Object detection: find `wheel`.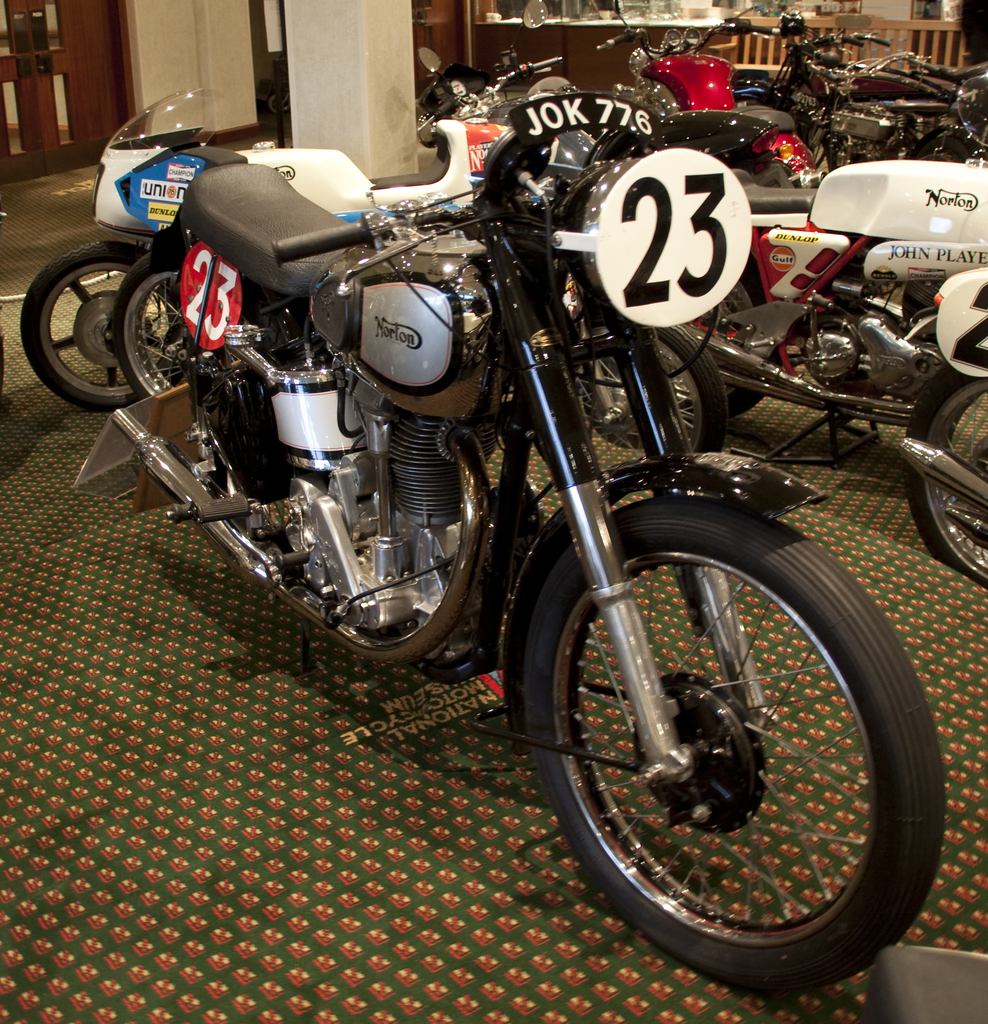
<box>518,497,946,1003</box>.
